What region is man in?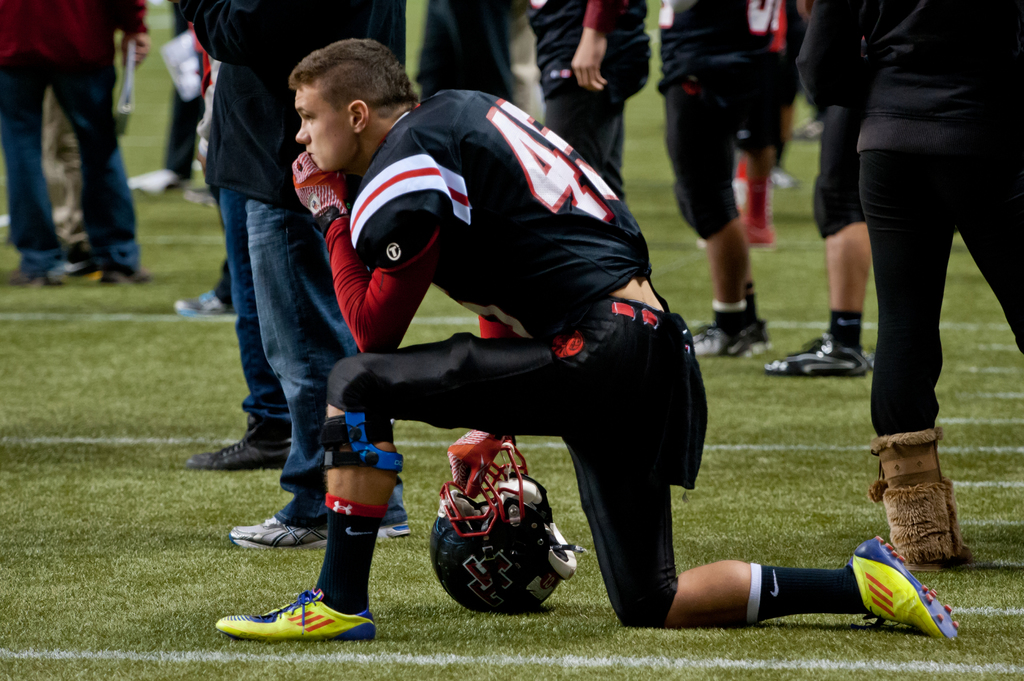
839, 6, 1023, 584.
